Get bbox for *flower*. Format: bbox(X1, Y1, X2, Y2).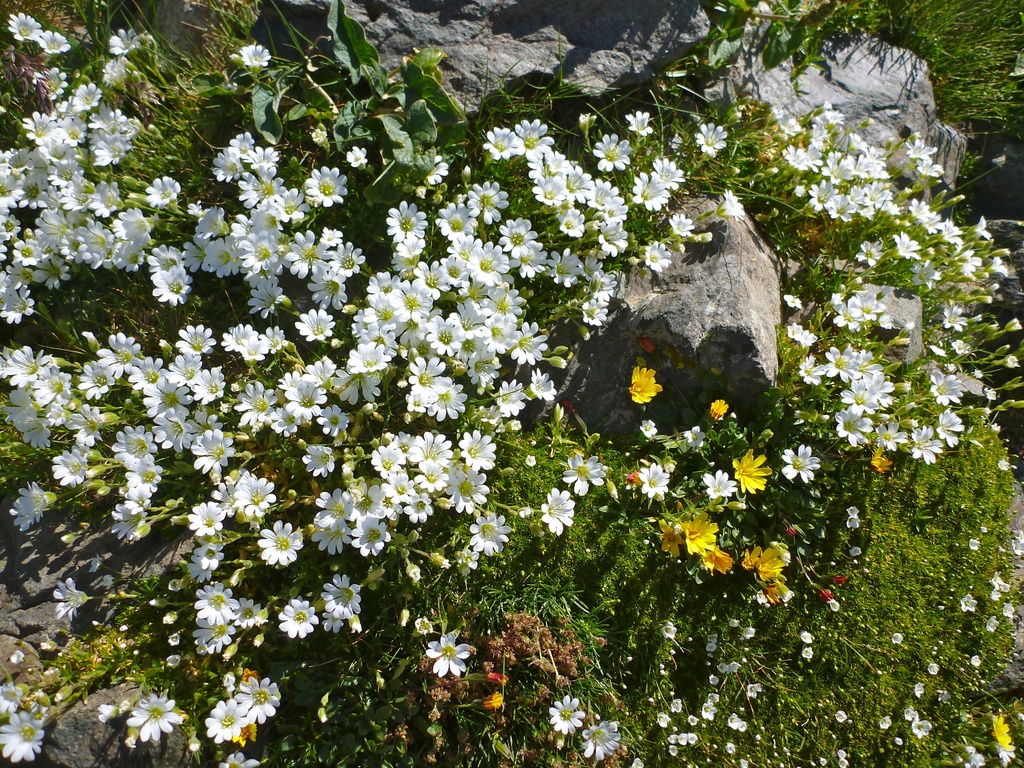
bbox(0, 0, 1021, 767).
